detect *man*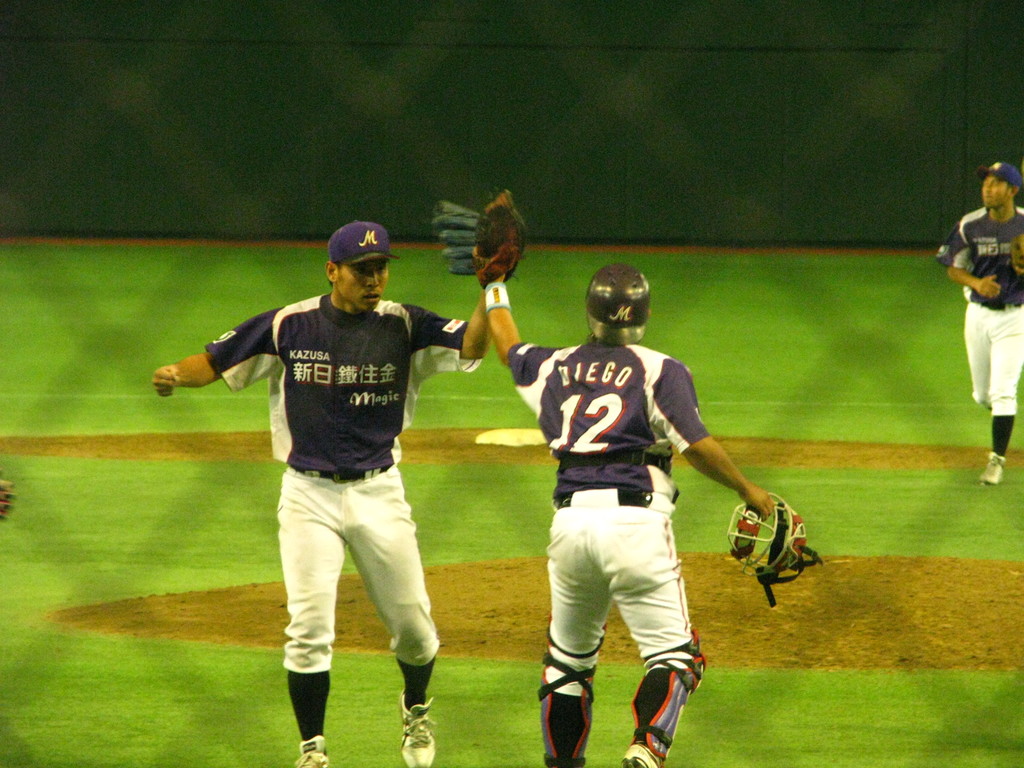
<bbox>931, 157, 1023, 486</bbox>
